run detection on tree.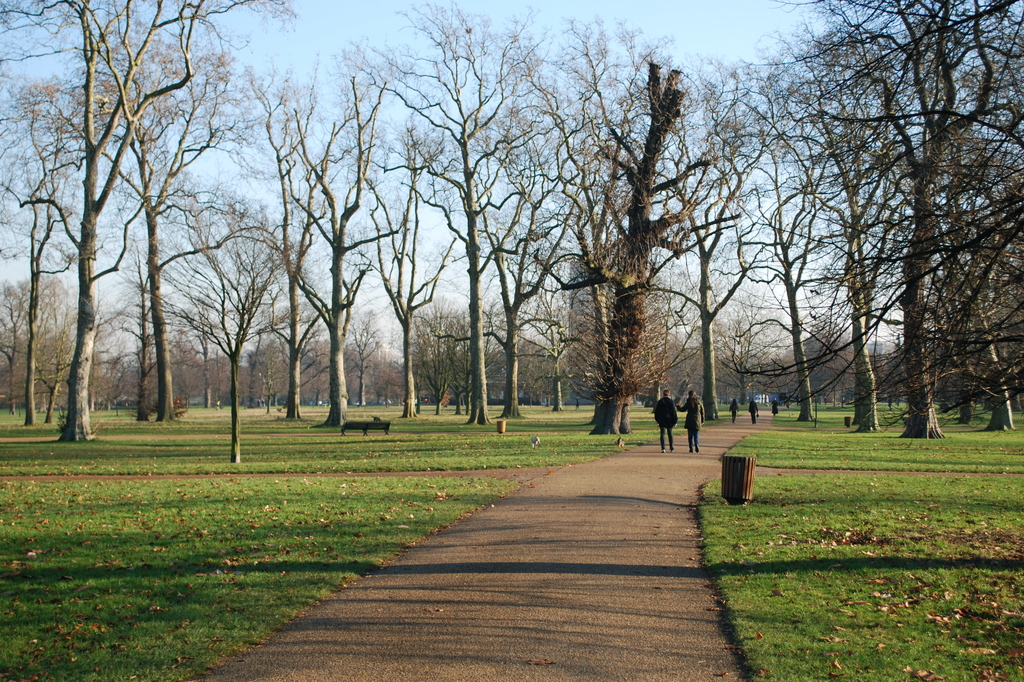
Result: region(450, 0, 616, 427).
